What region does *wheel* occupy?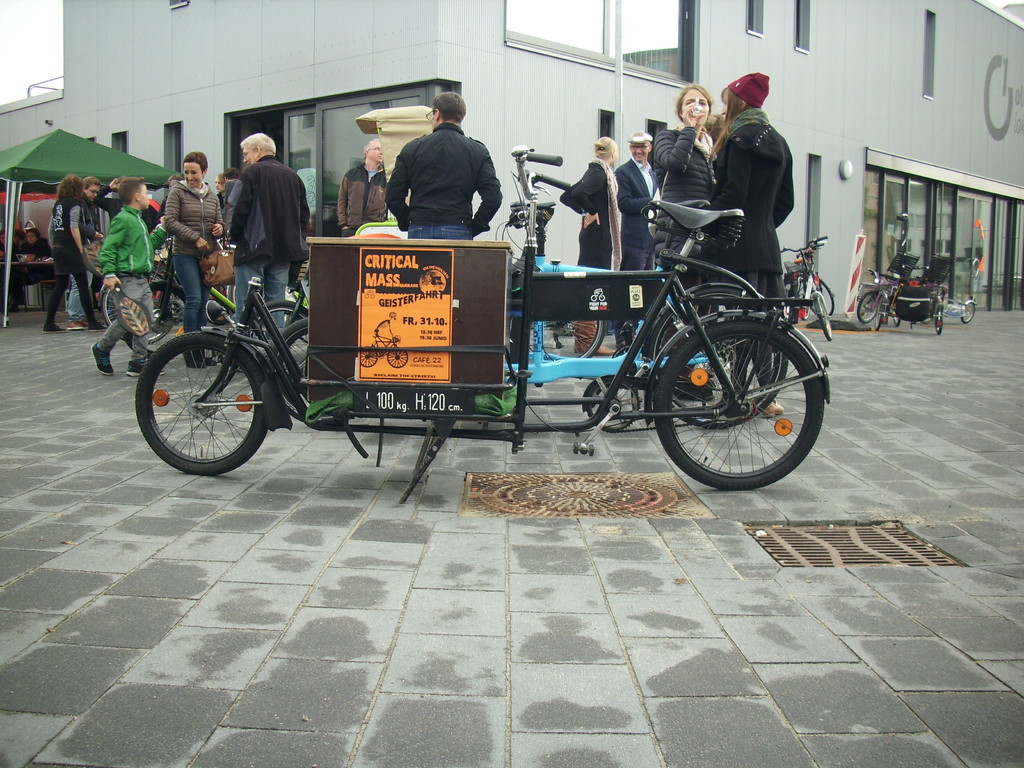
(left=527, top=319, right=605, bottom=360).
